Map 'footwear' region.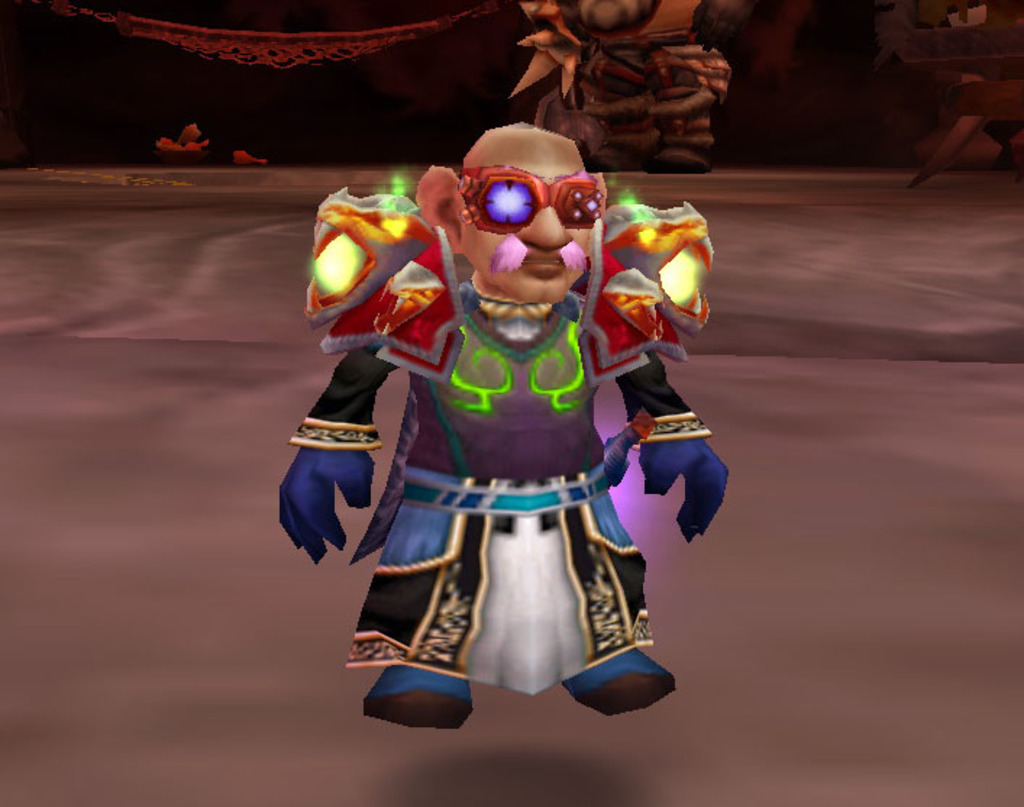
Mapped to Rect(562, 643, 678, 714).
